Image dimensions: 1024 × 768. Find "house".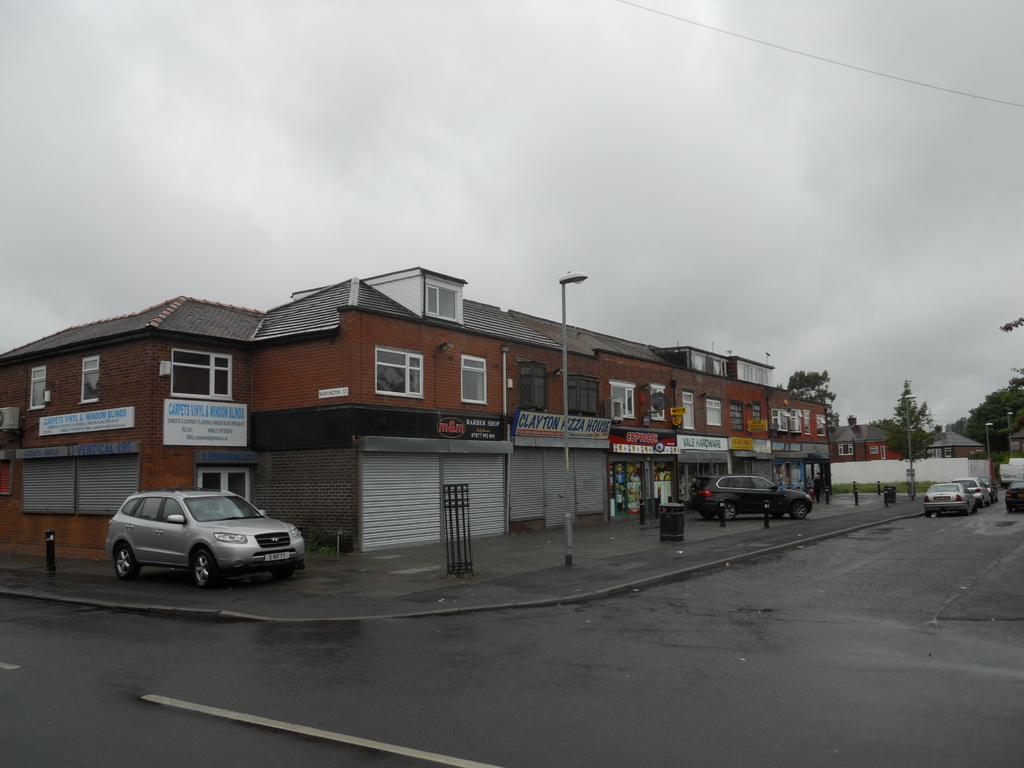
921,426,988,457.
